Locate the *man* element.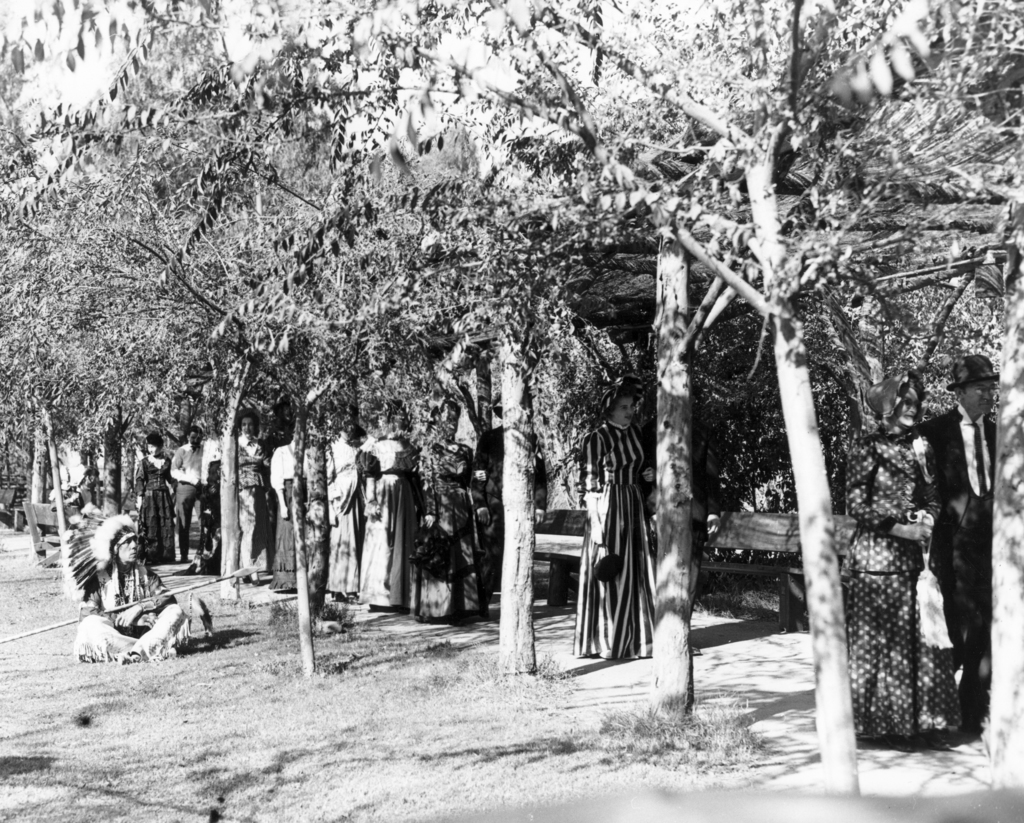
Element bbox: crop(915, 345, 1002, 733).
